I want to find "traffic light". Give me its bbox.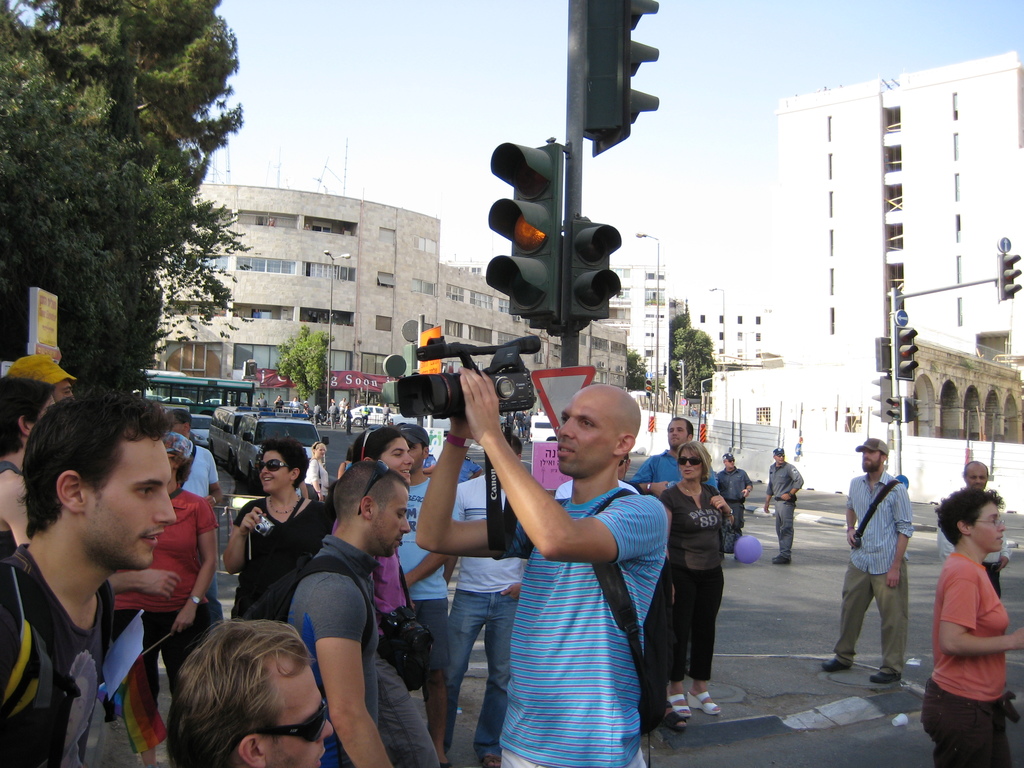
(x1=894, y1=325, x2=916, y2=380).
